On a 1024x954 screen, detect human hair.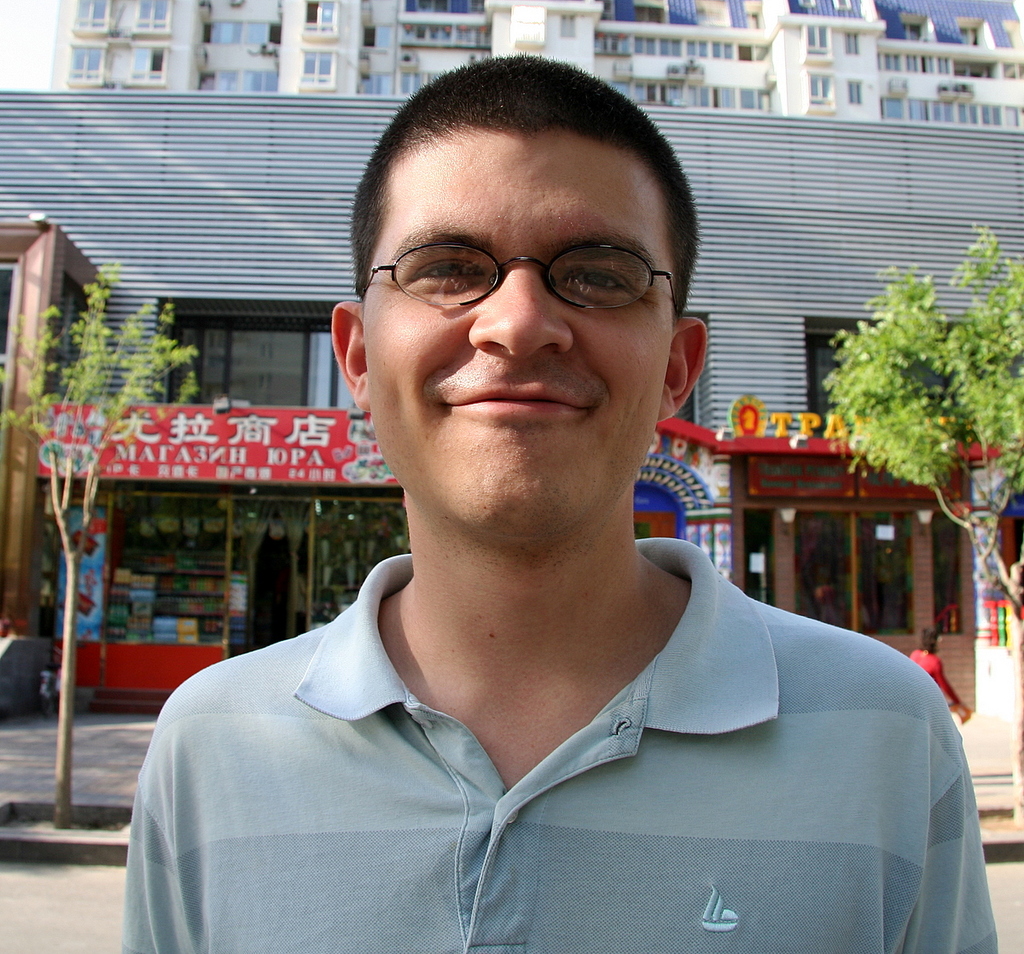
920,625,940,654.
